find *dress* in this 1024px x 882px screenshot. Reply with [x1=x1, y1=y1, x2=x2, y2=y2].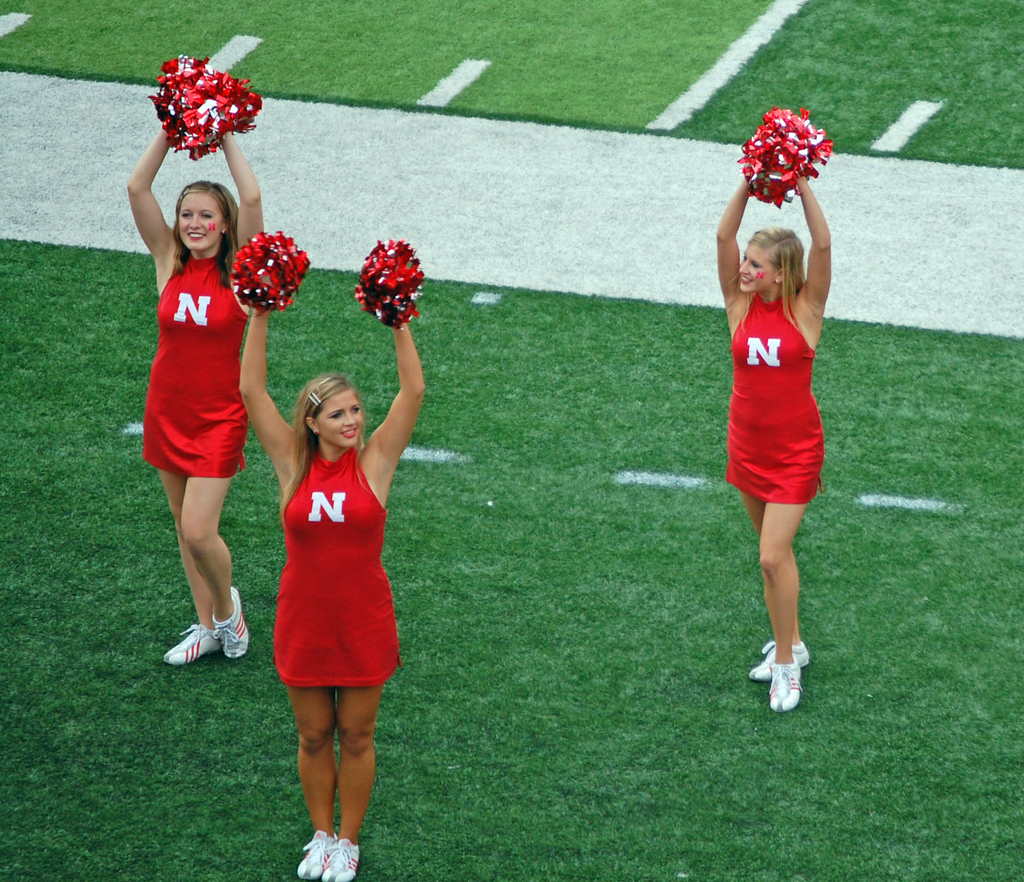
[x1=726, y1=292, x2=826, y2=504].
